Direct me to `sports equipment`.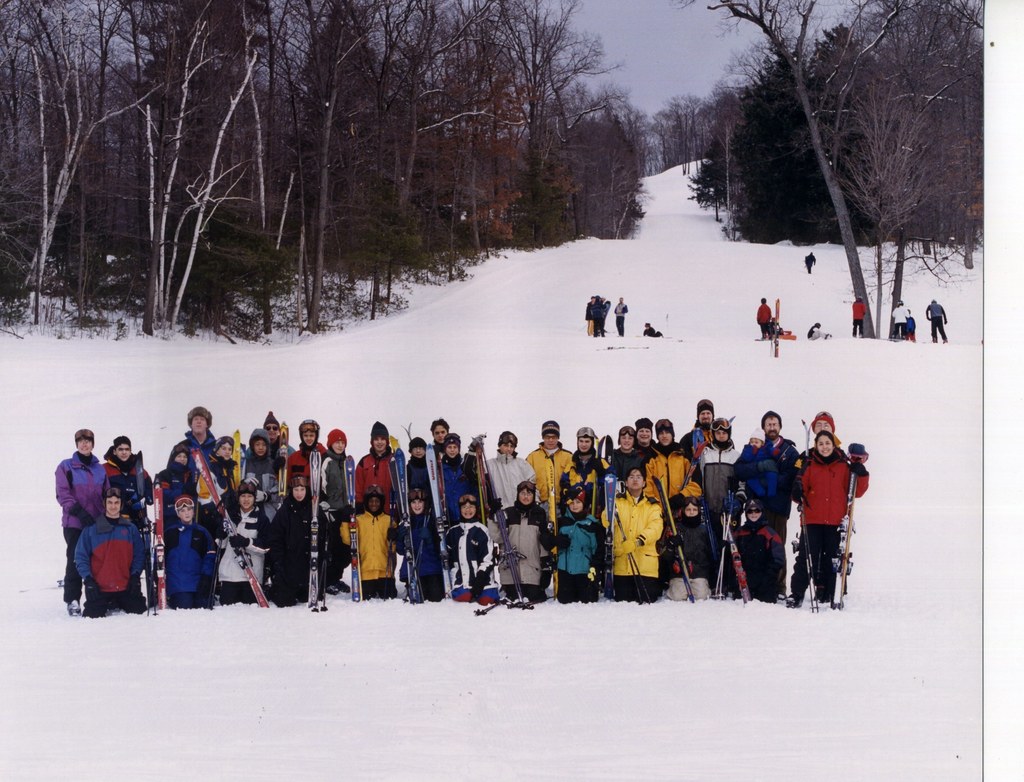
Direction: pyautogui.locateOnScreen(344, 454, 361, 598).
